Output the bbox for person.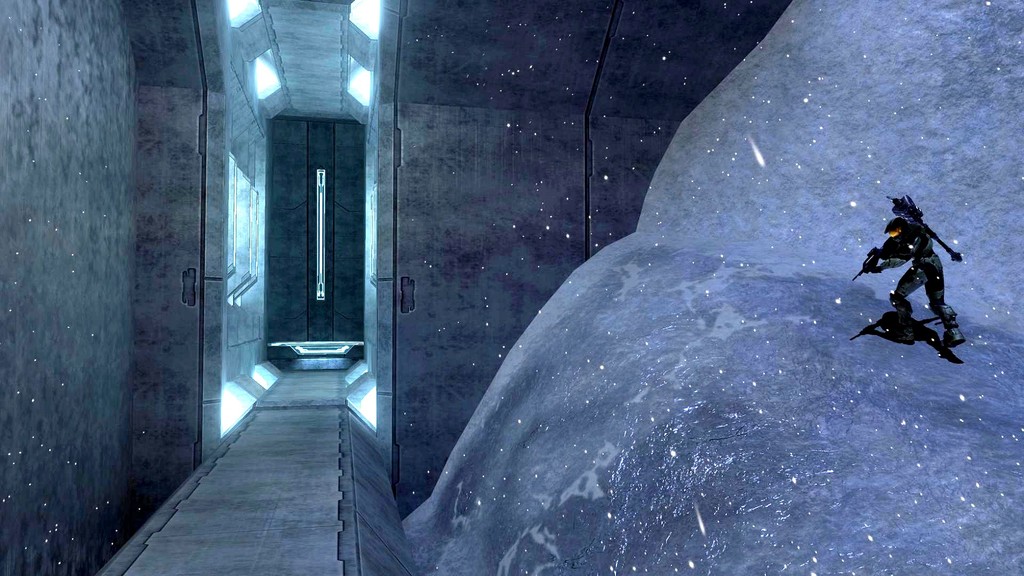
left=848, top=194, right=964, bottom=351.
